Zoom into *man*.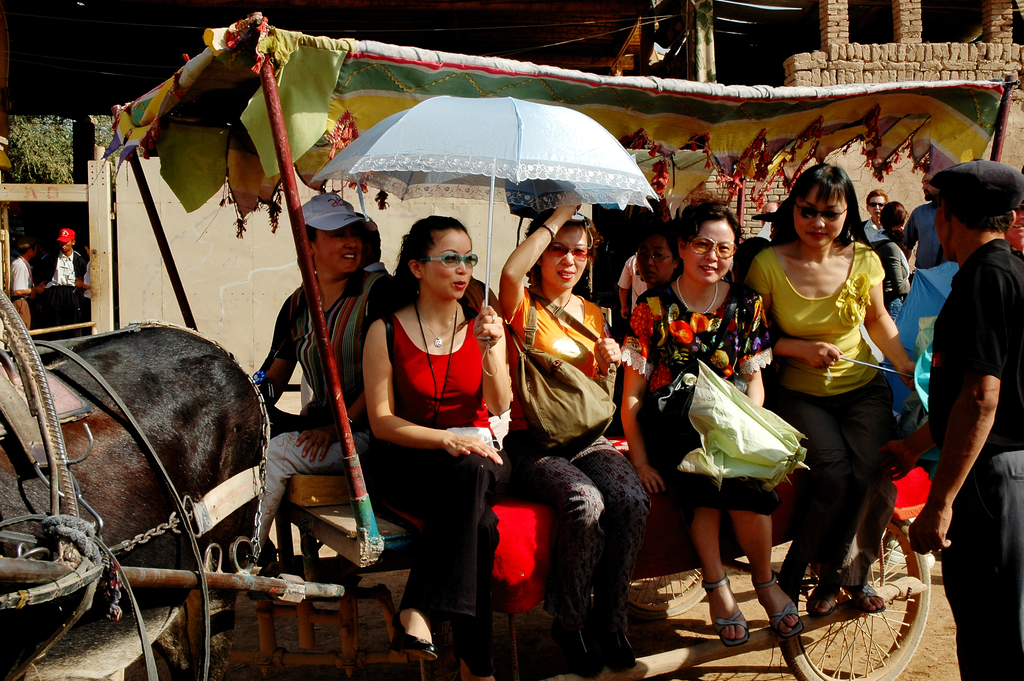
Zoom target: rect(902, 156, 1023, 680).
